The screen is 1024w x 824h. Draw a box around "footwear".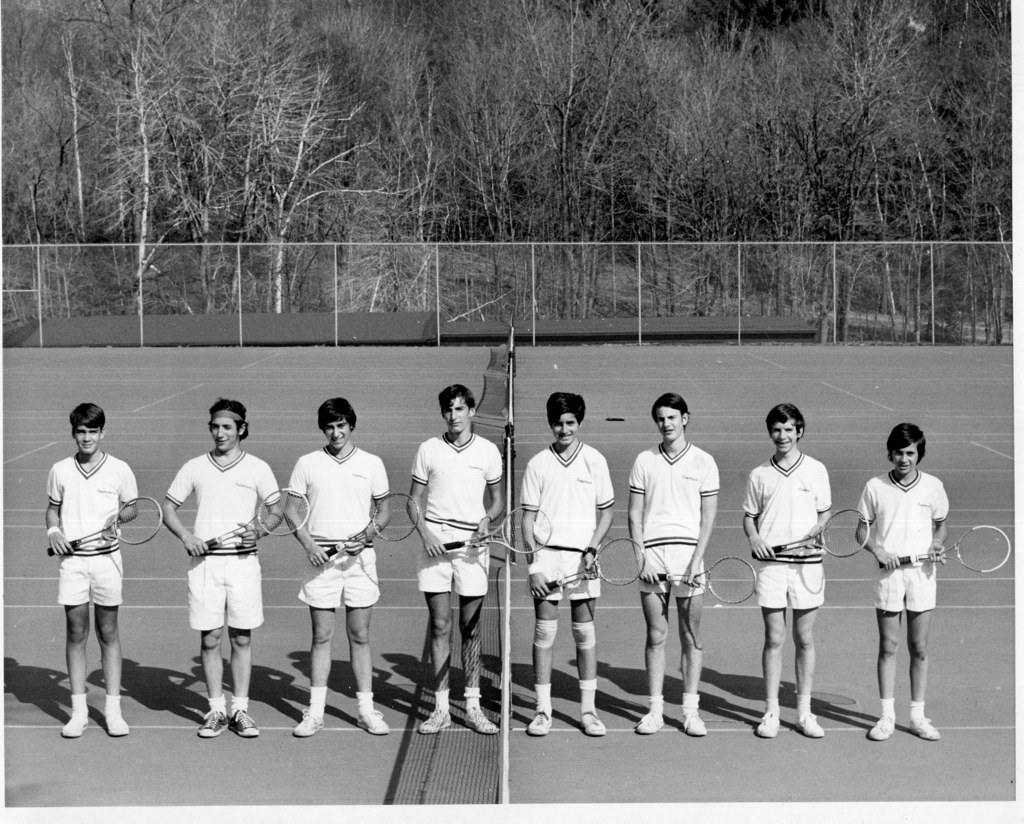
locate(419, 706, 460, 735).
